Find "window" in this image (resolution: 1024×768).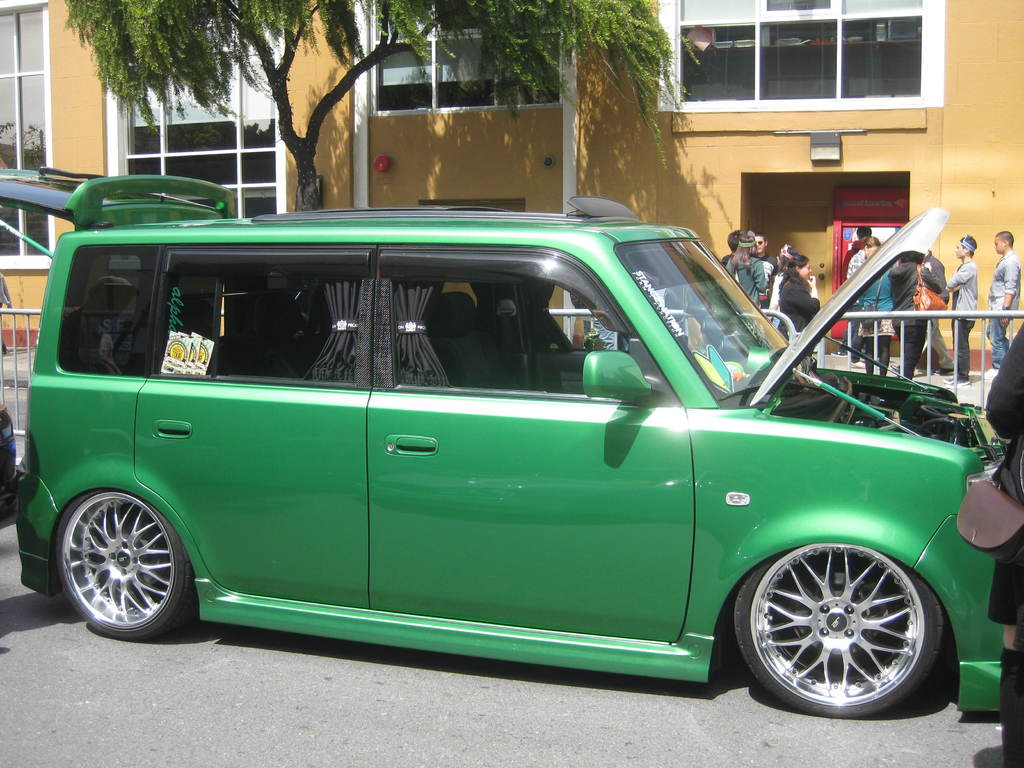
{"x1": 653, "y1": 0, "x2": 943, "y2": 114}.
